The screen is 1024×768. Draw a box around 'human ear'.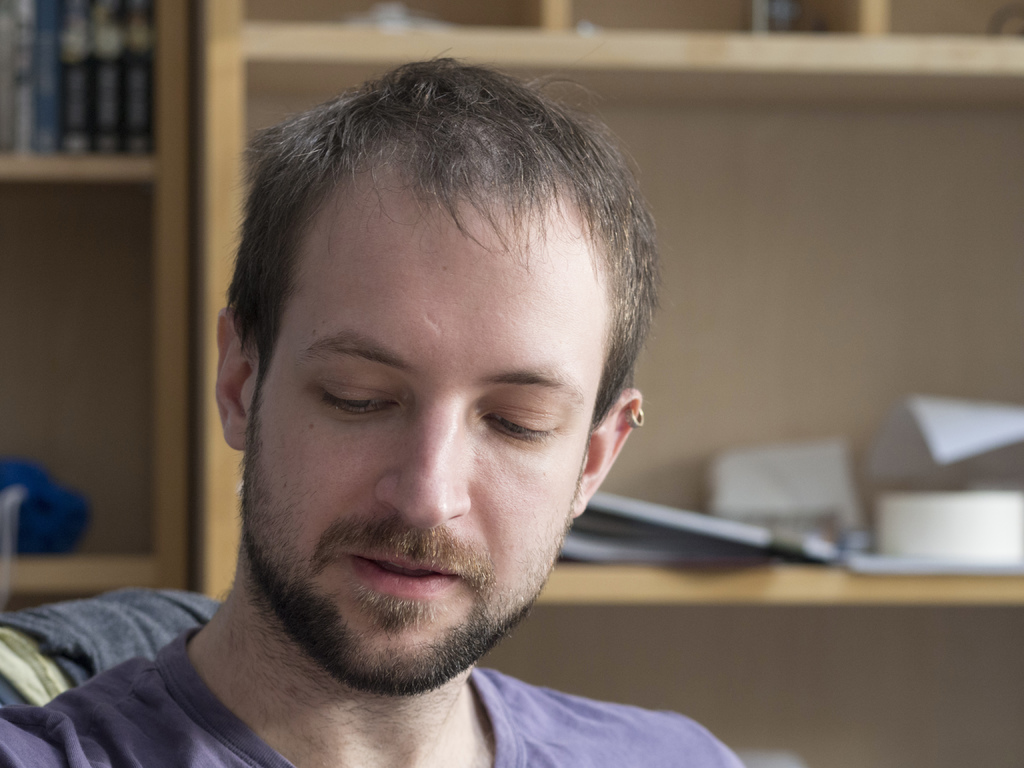
x1=214, y1=307, x2=257, y2=452.
